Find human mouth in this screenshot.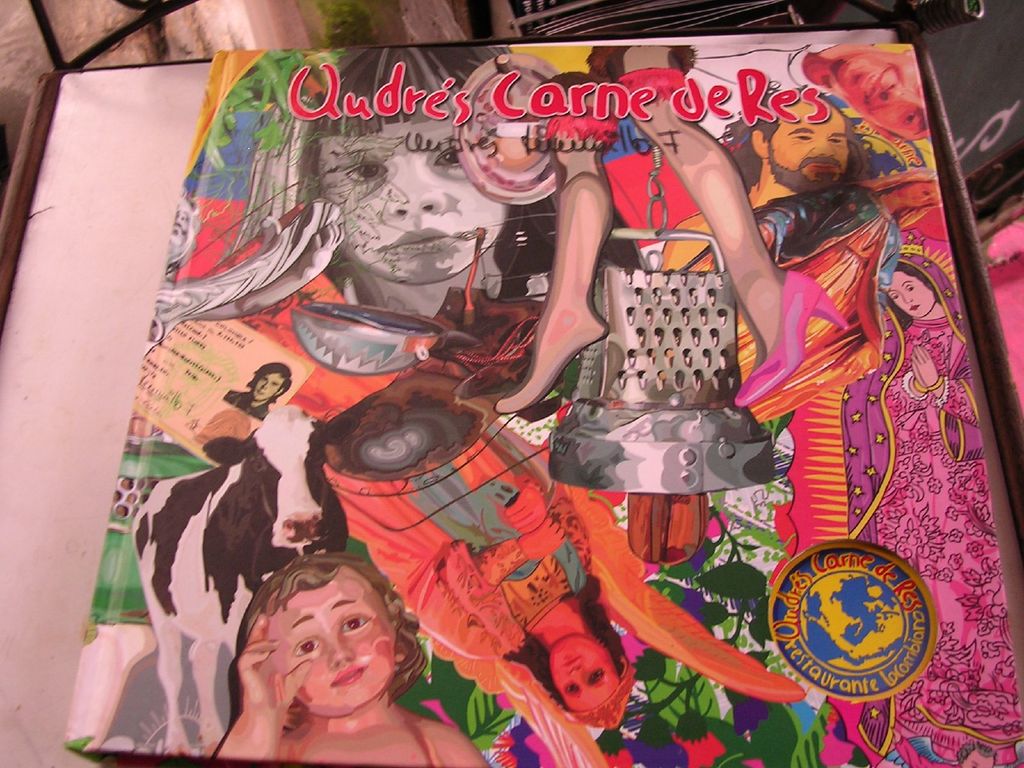
The bounding box for human mouth is {"x1": 255, "y1": 388, "x2": 265, "y2": 396}.
